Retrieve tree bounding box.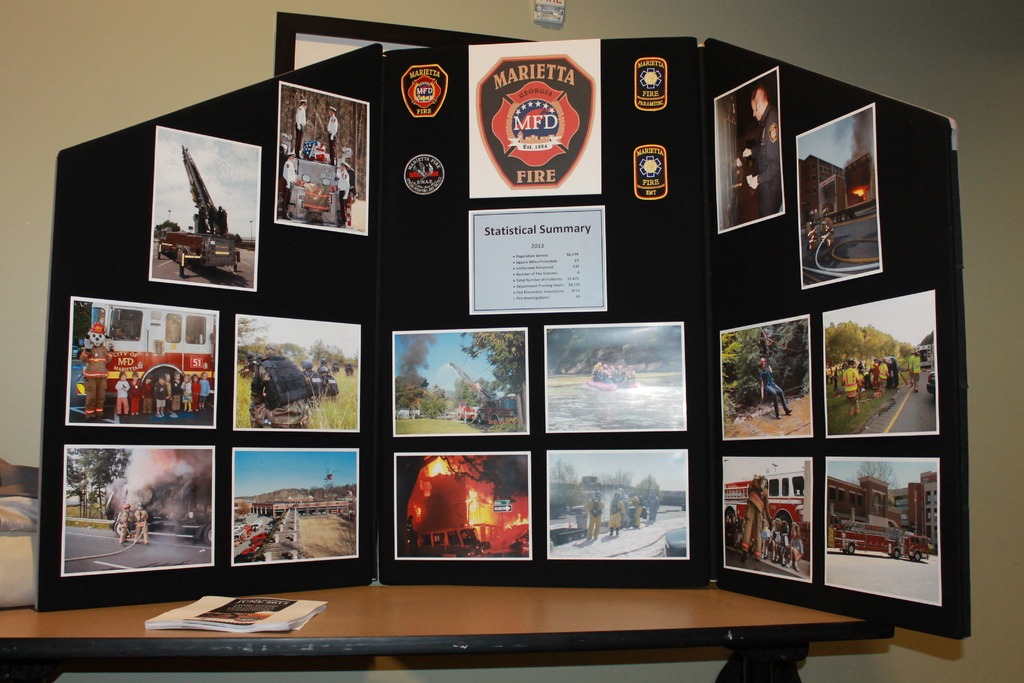
Bounding box: {"left": 282, "top": 92, "right": 365, "bottom": 196}.
